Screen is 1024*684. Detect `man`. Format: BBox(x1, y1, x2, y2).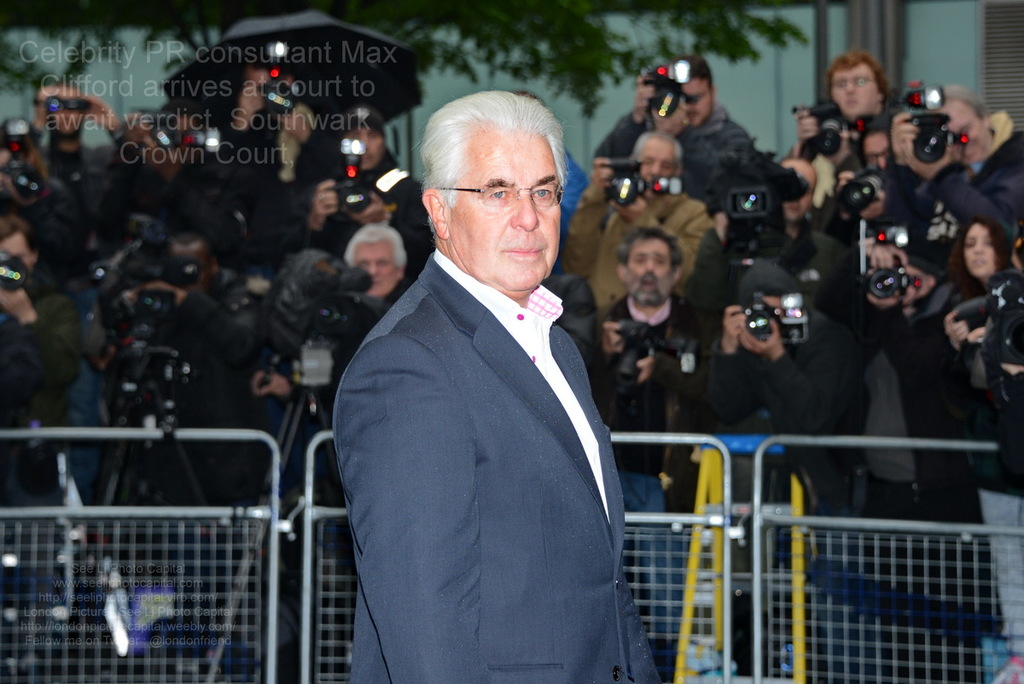
BBox(561, 122, 725, 320).
